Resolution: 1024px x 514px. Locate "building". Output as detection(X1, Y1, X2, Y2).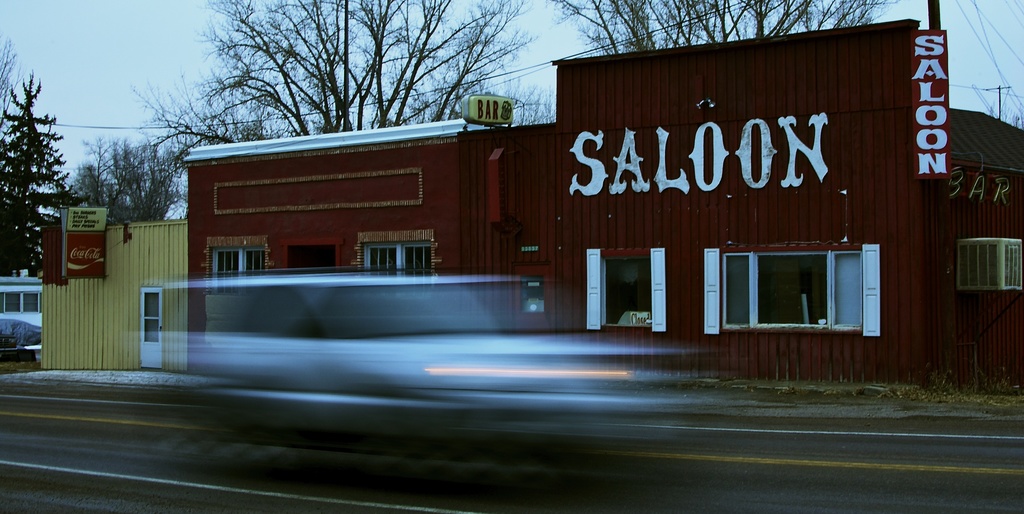
detection(39, 22, 1023, 398).
